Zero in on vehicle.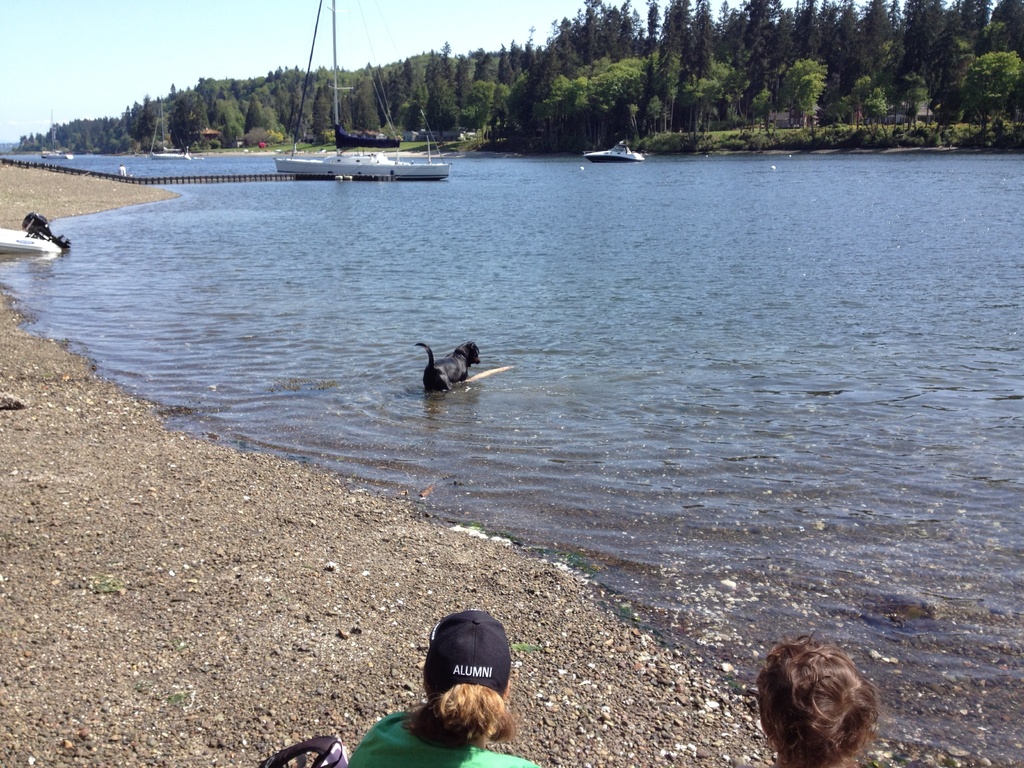
Zeroed in: [272, 0, 456, 180].
